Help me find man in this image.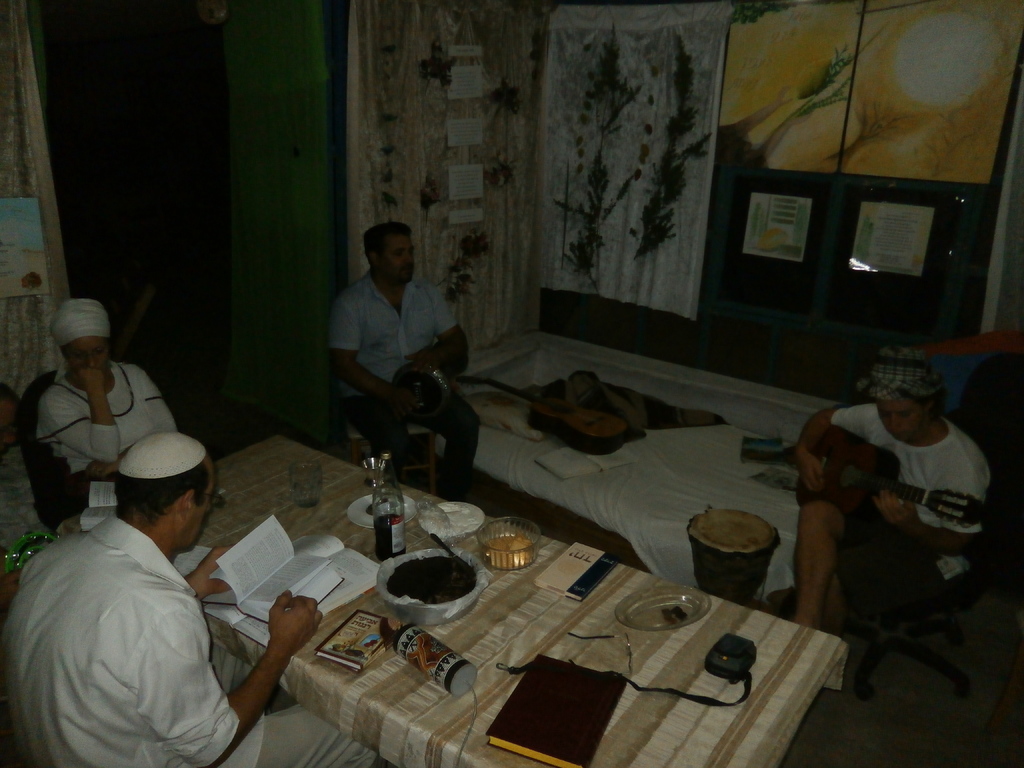
Found it: (0,431,381,767).
